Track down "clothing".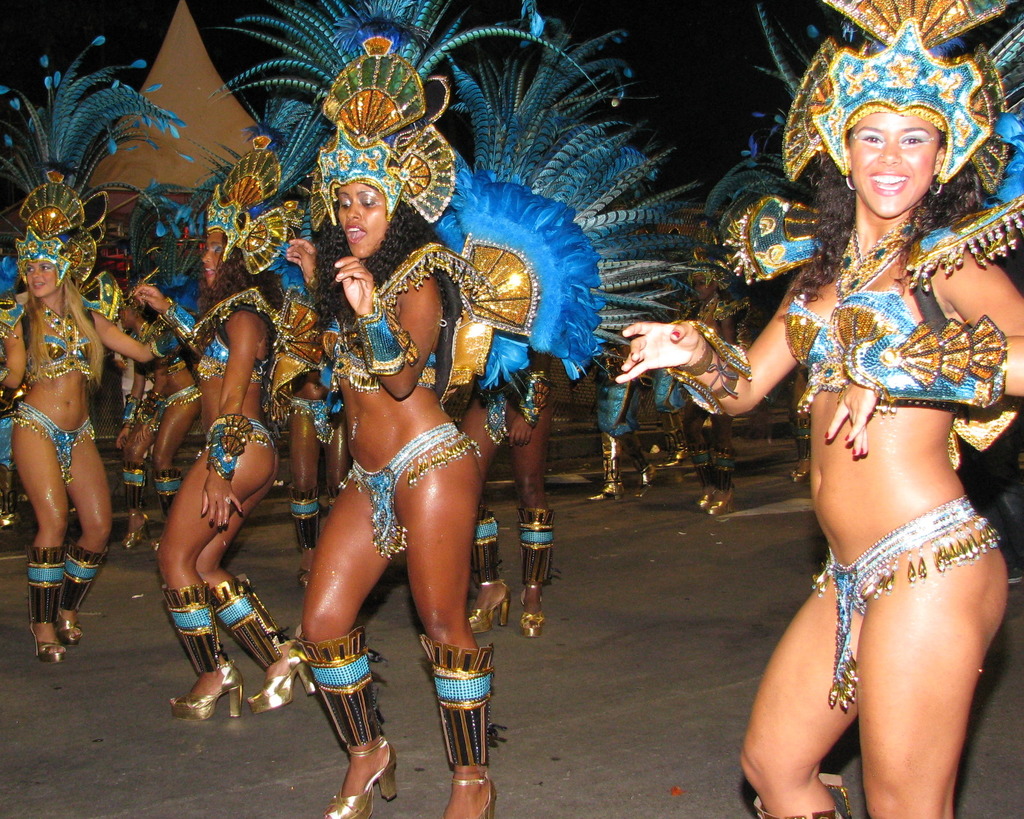
Tracked to rect(595, 362, 641, 439).
